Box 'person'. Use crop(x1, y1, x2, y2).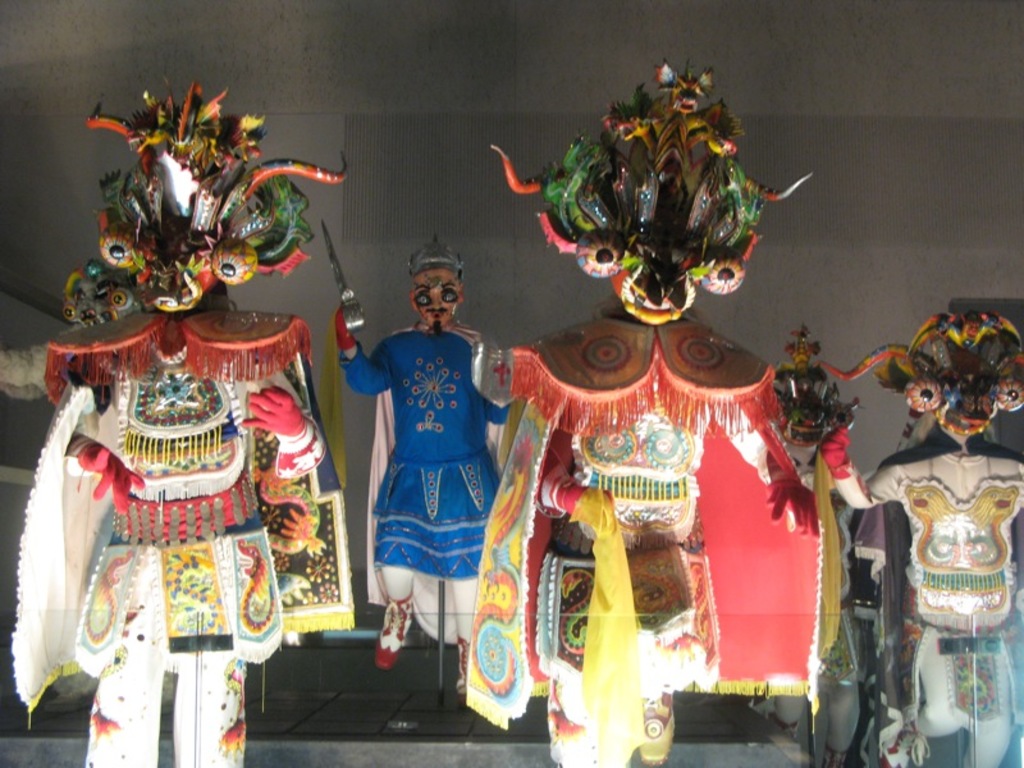
crop(340, 228, 518, 671).
